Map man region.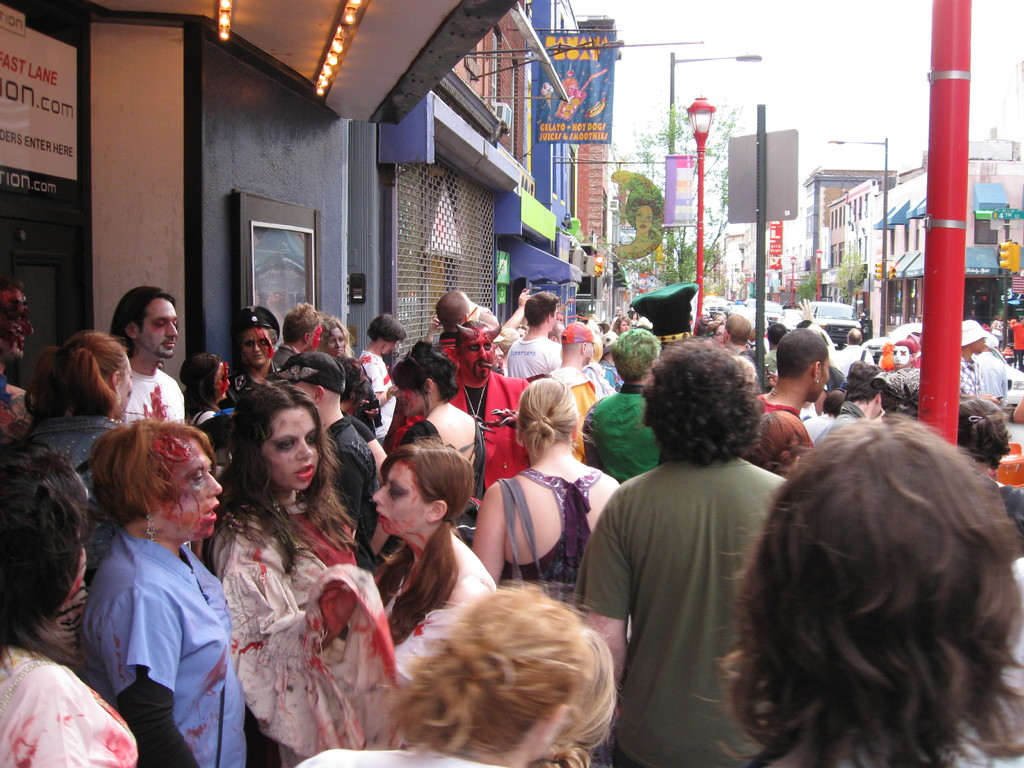
Mapped to (left=575, top=328, right=805, bottom=746).
